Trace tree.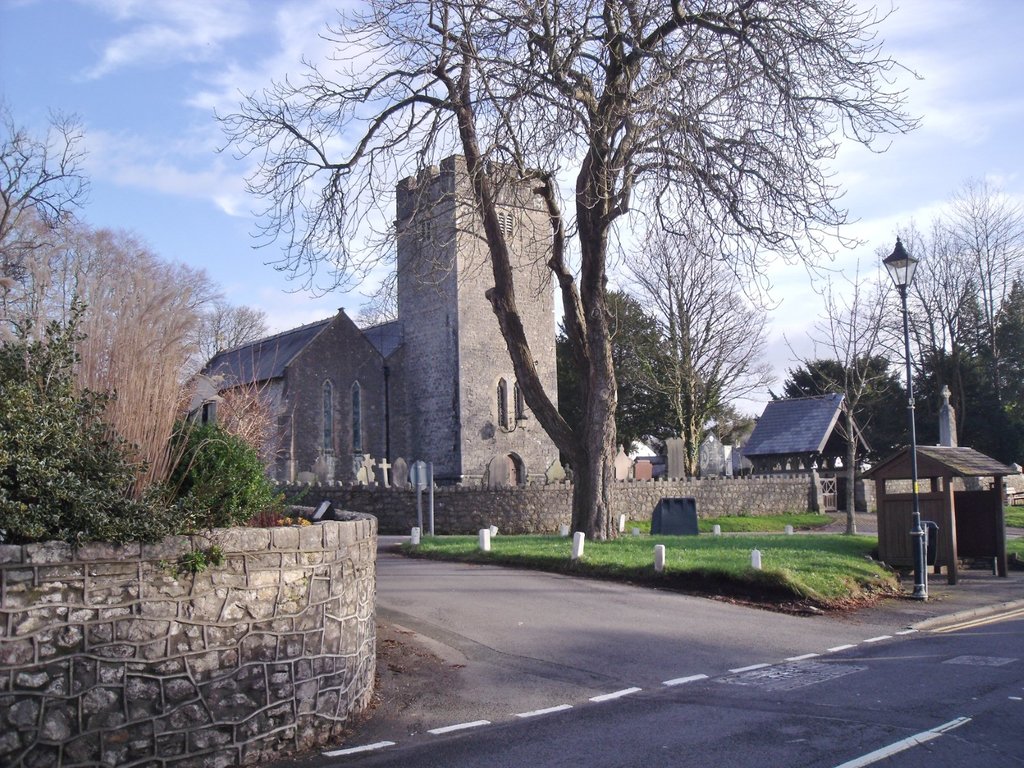
Traced to bbox=[551, 280, 724, 468].
